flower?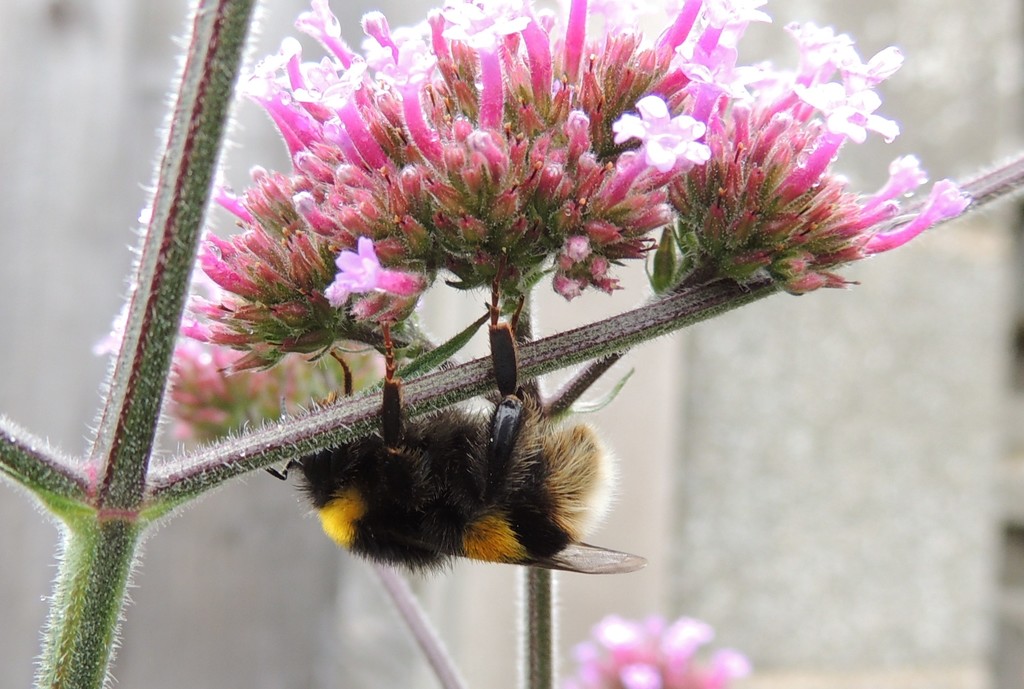
[562,620,752,688]
